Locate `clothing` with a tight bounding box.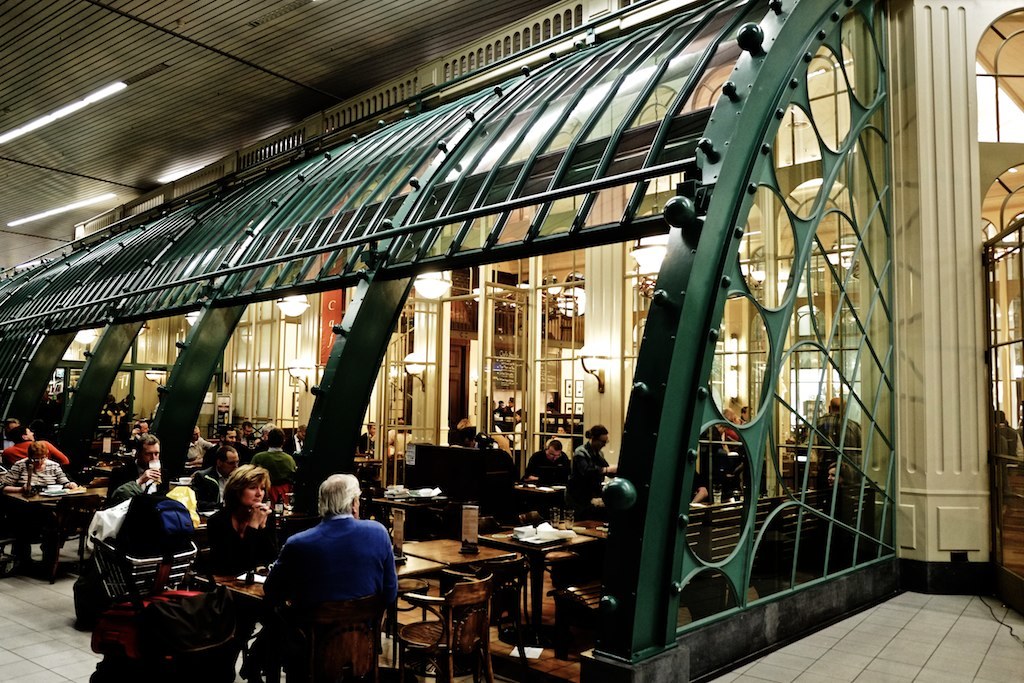
[left=237, top=435, right=252, bottom=448].
